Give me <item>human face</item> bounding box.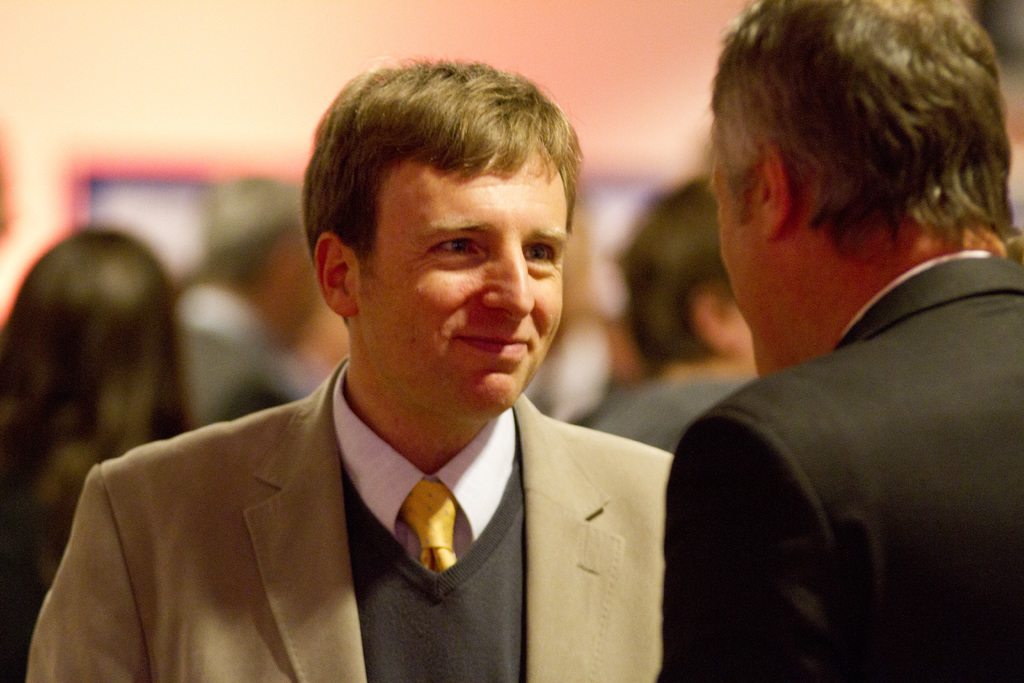
(x1=365, y1=147, x2=561, y2=422).
